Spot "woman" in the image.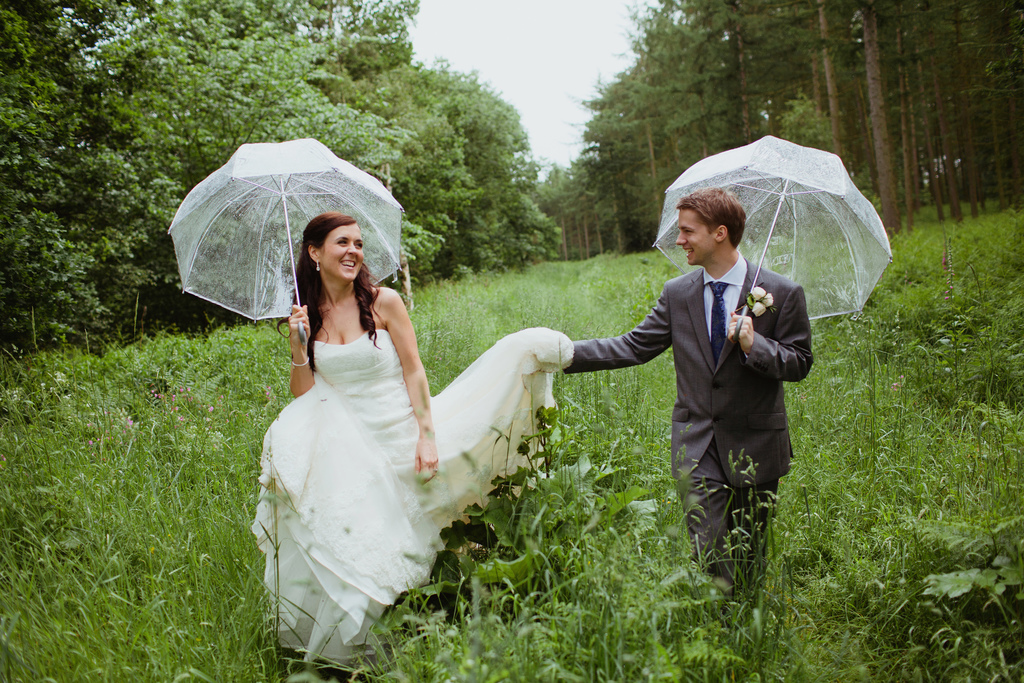
"woman" found at (left=244, top=210, right=519, bottom=657).
